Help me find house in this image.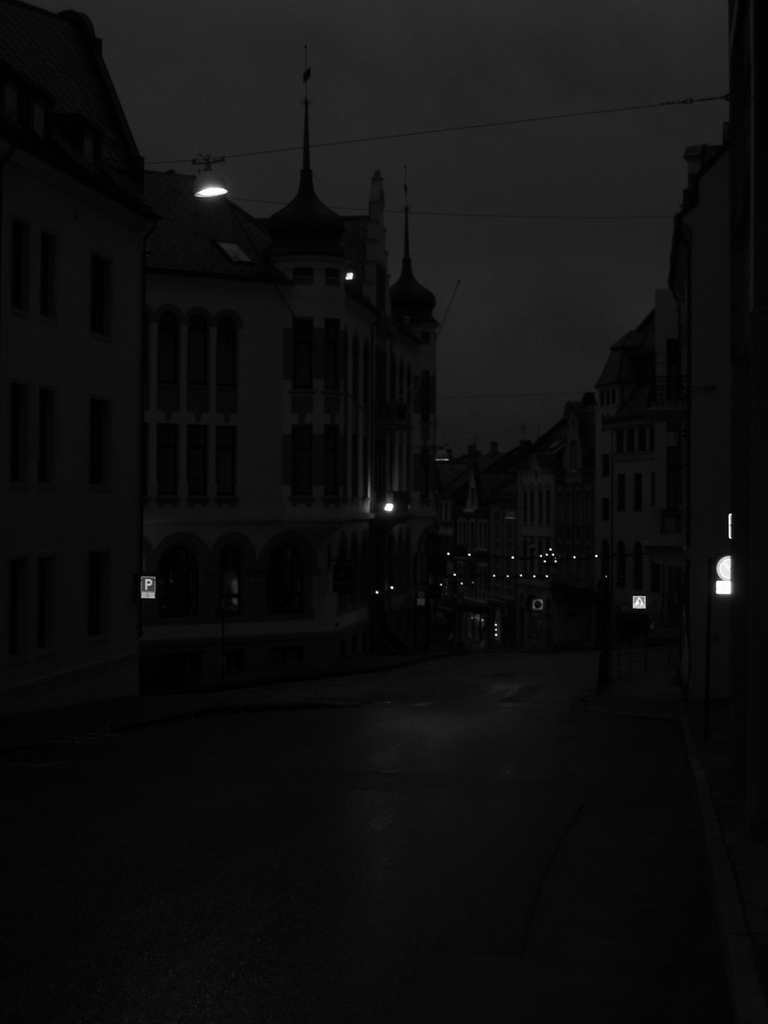
Found it: (left=465, top=31, right=767, bottom=660).
